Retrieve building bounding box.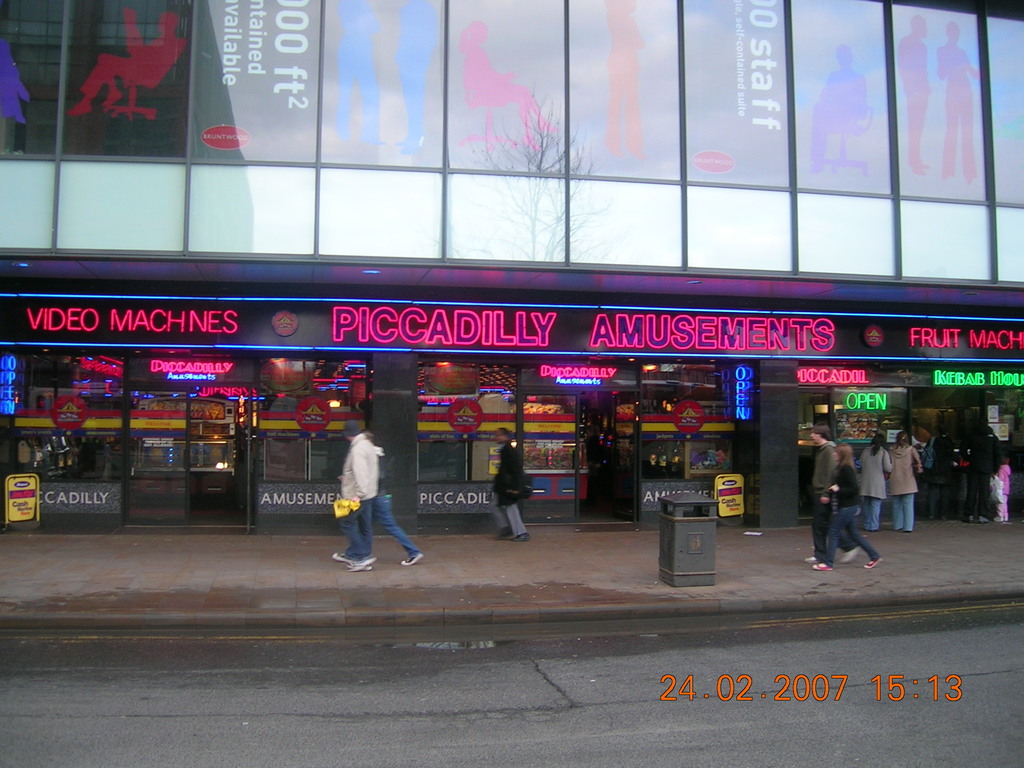
Bounding box: x1=0 y1=0 x2=1023 y2=532.
